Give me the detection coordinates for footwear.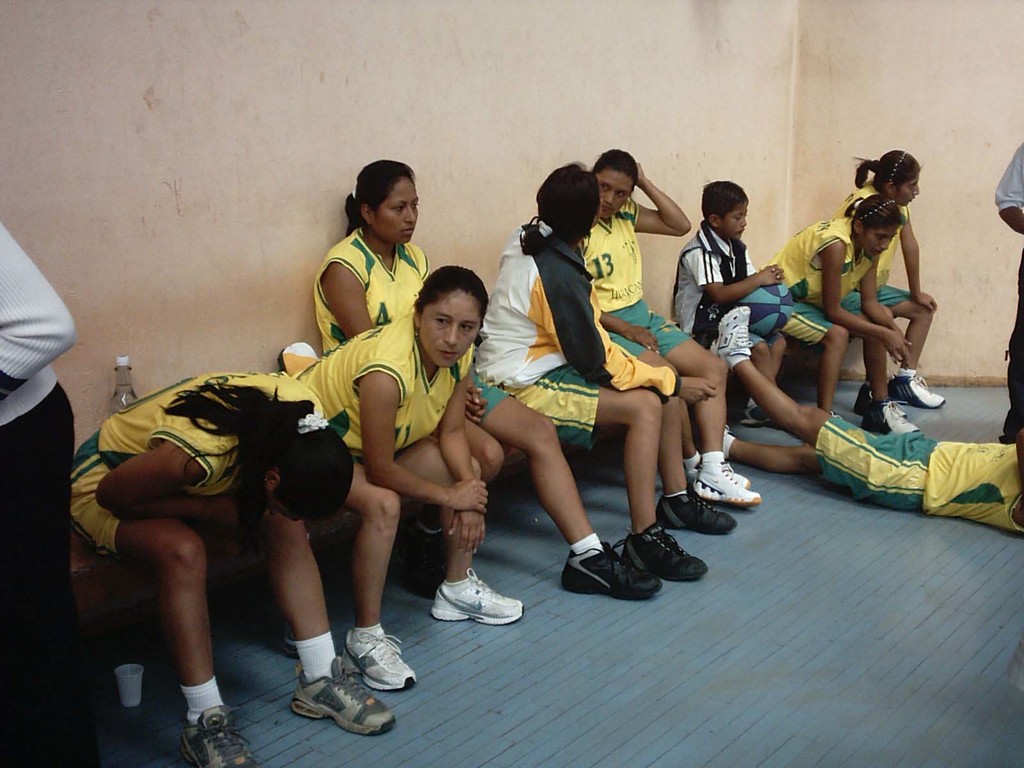
<bbox>559, 542, 666, 605</bbox>.
